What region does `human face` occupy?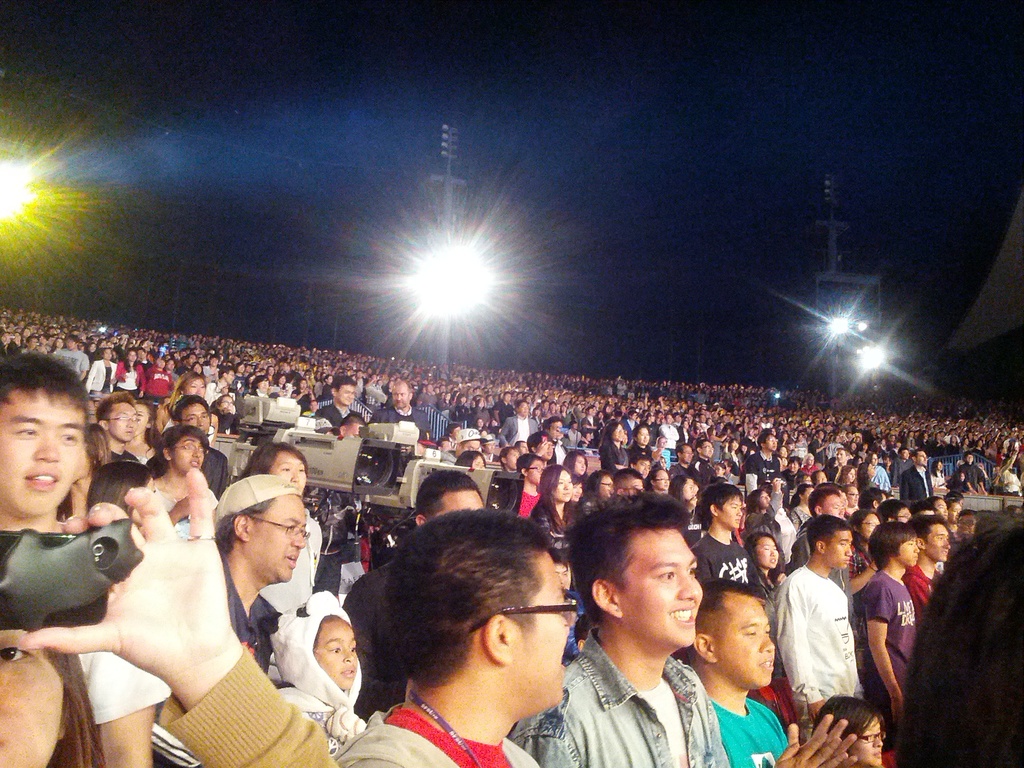
(862, 512, 882, 540).
